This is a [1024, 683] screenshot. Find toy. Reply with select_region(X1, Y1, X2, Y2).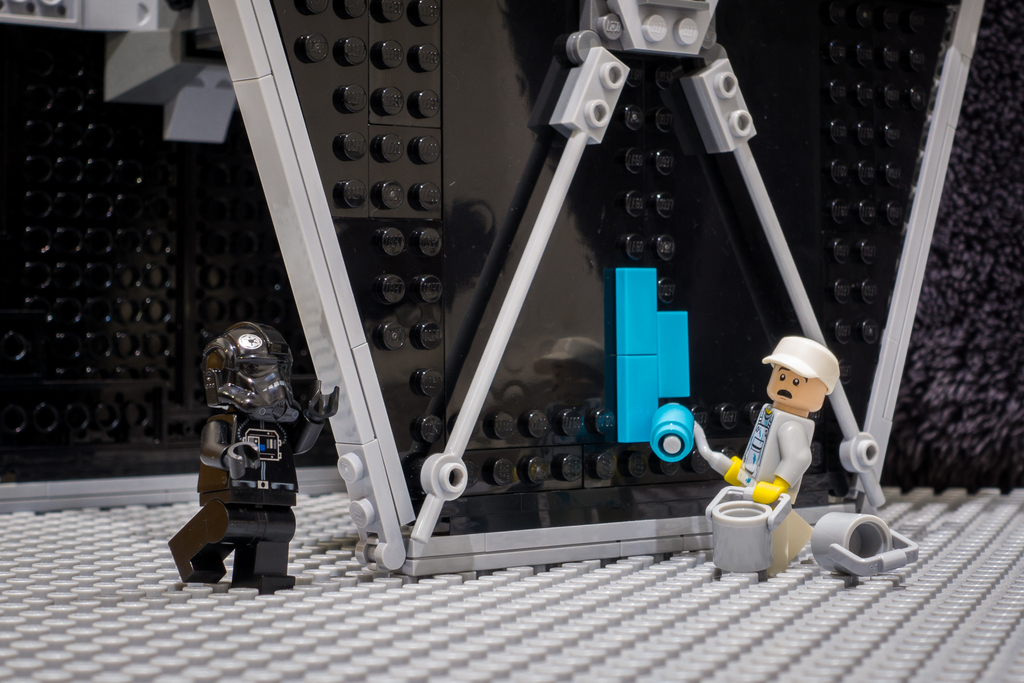
select_region(612, 339, 649, 444).
